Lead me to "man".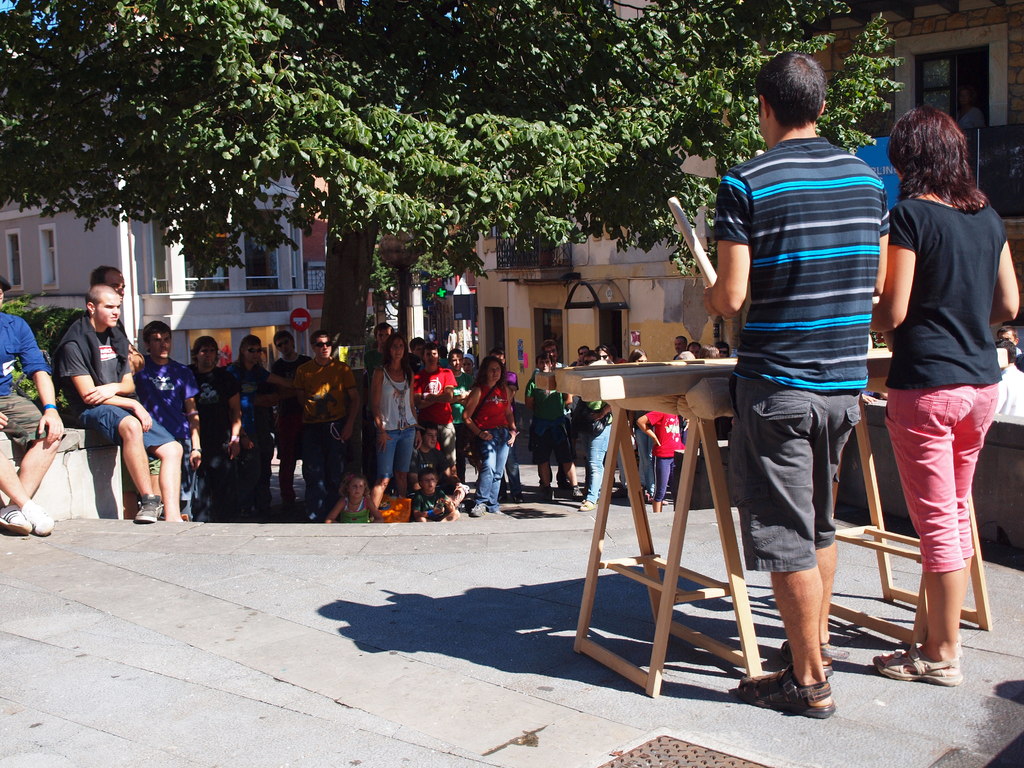
Lead to bbox=[702, 51, 891, 714].
